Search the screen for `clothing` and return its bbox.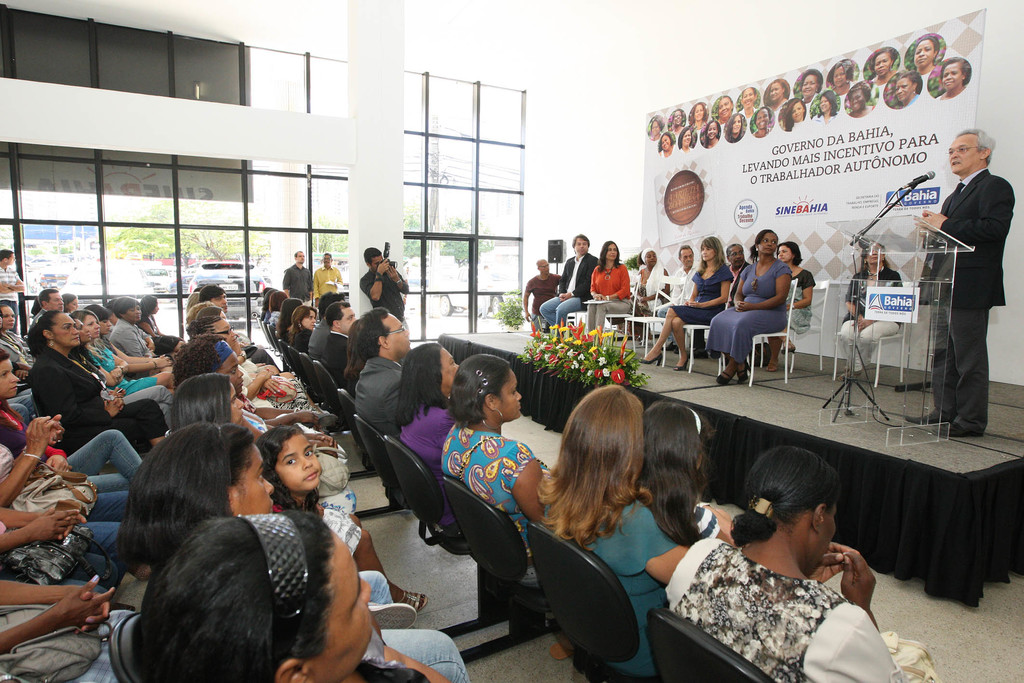
Found: BBox(698, 258, 796, 361).
